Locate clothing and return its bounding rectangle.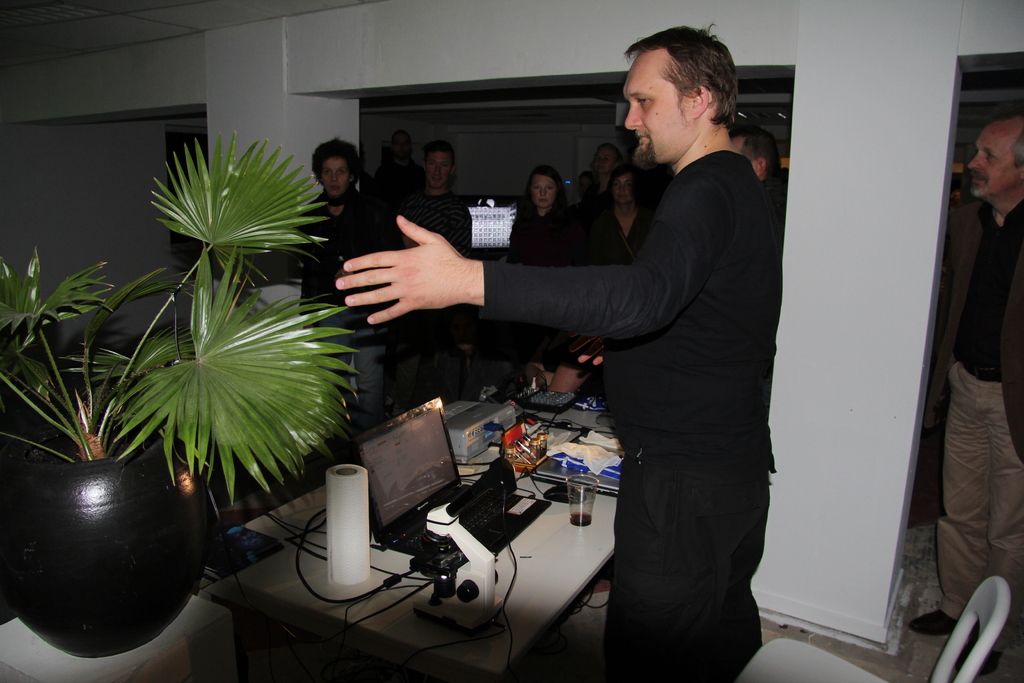
(280,191,394,431).
